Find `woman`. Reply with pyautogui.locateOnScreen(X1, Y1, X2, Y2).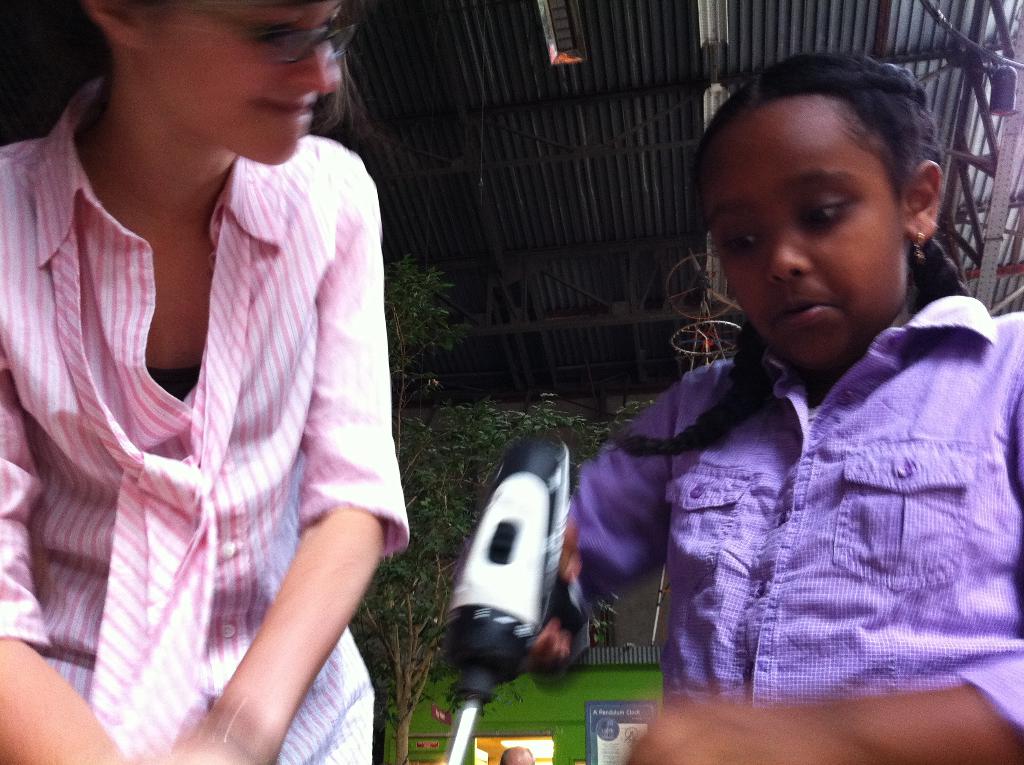
pyautogui.locateOnScreen(0, 0, 412, 764).
